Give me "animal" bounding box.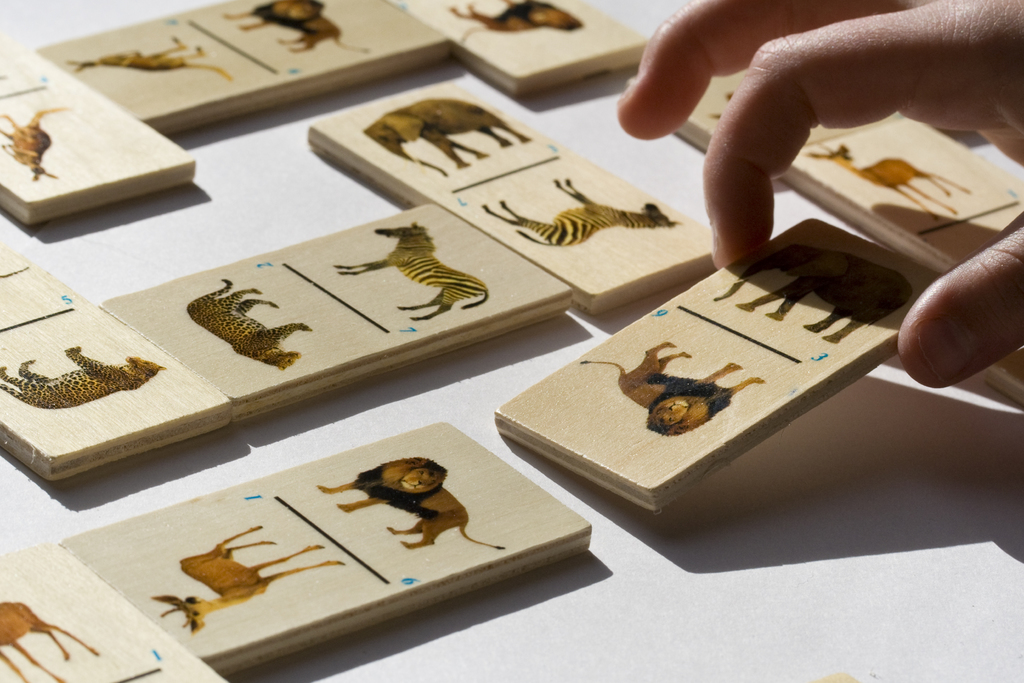
<region>809, 145, 973, 220</region>.
